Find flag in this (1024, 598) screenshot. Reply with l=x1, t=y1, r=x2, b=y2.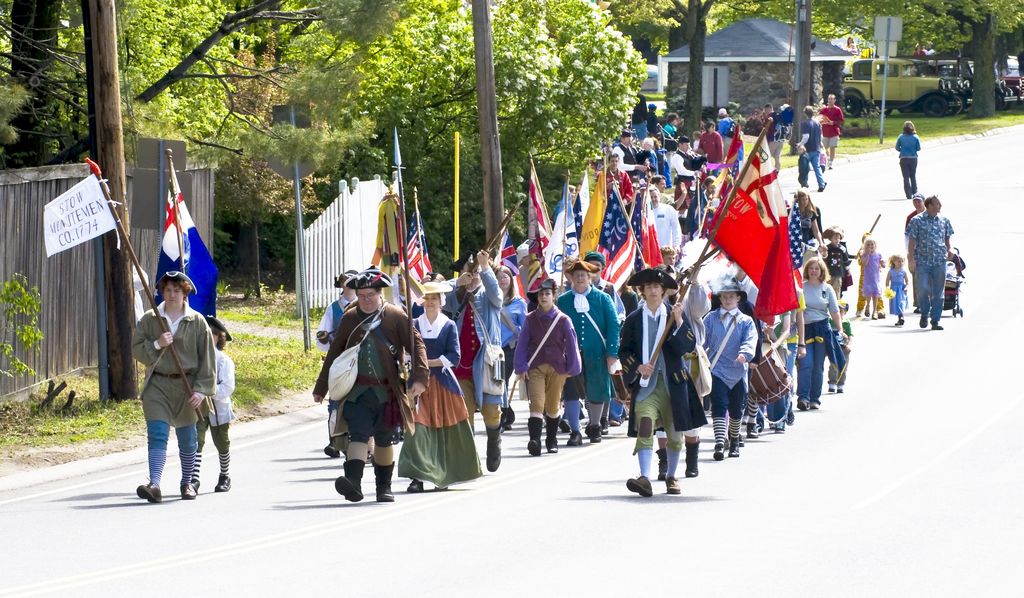
l=155, t=190, r=188, b=293.
